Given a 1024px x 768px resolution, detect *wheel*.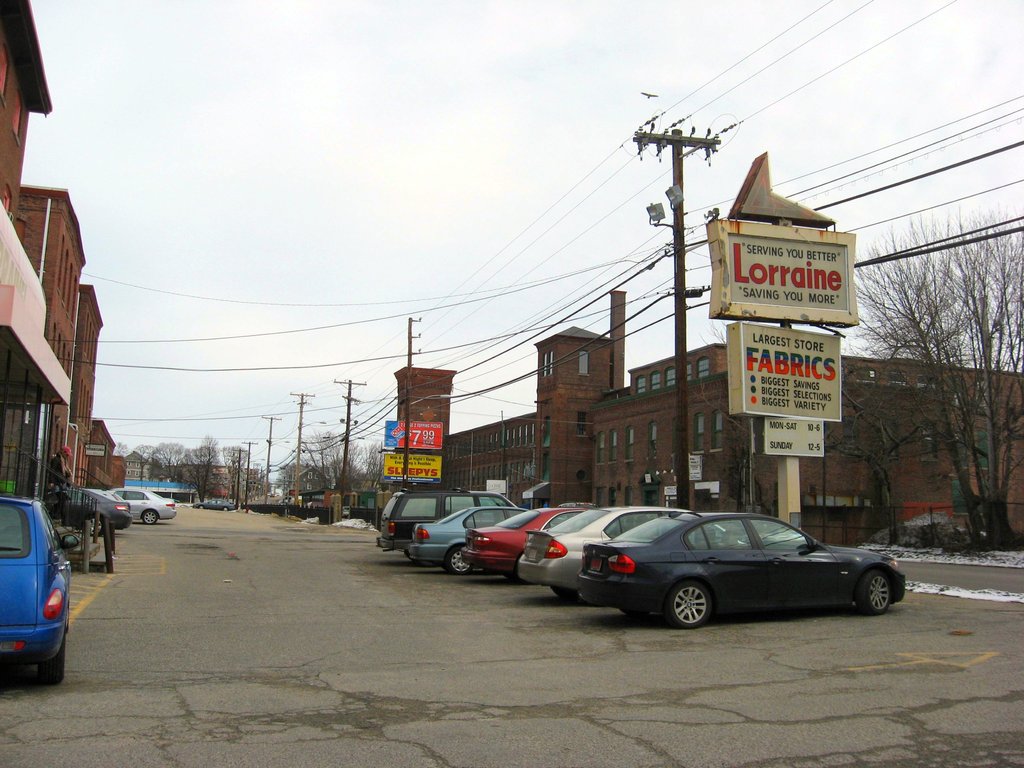
[left=623, top=607, right=648, bottom=618].
